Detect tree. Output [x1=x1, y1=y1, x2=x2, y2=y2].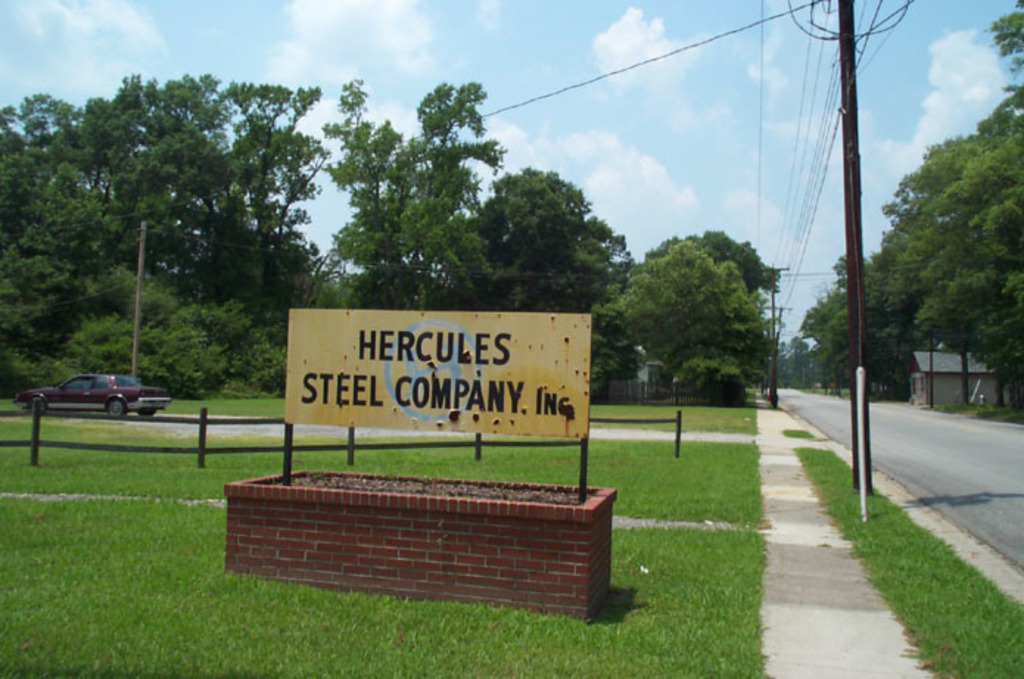
[x1=641, y1=219, x2=784, y2=315].
